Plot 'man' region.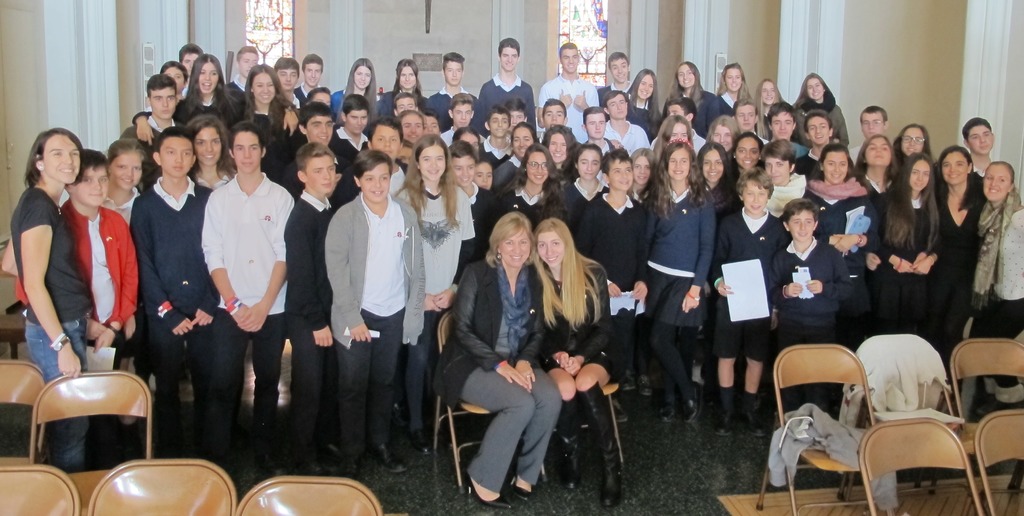
Plotted at <region>767, 103, 795, 141</region>.
